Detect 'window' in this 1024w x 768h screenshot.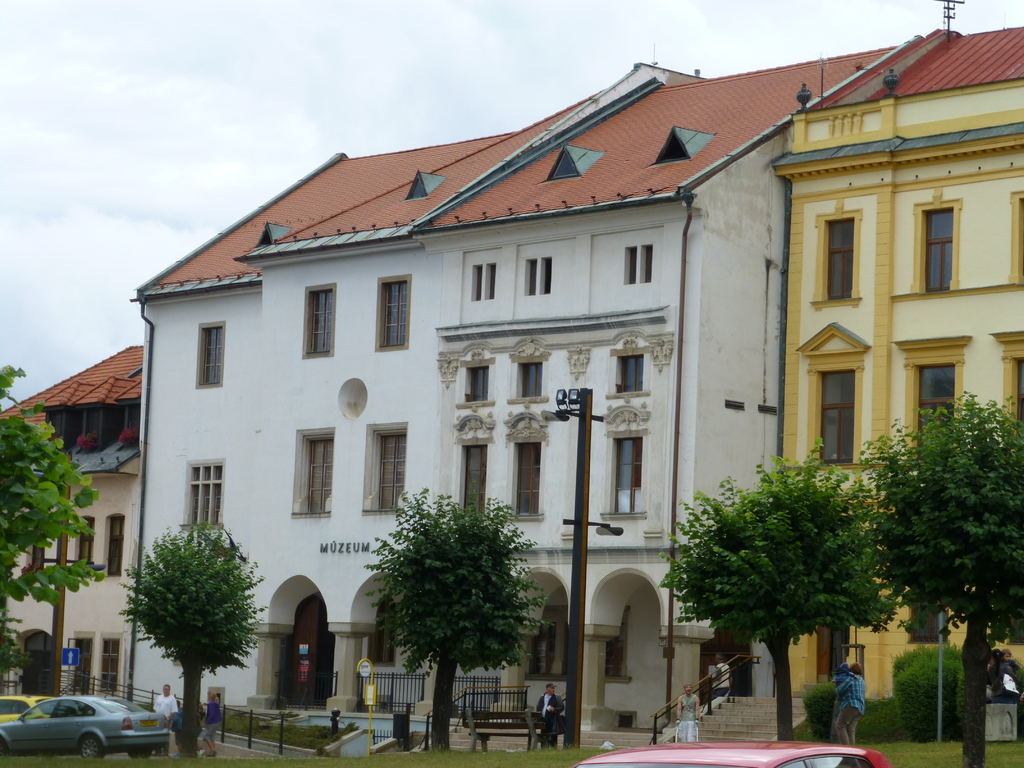
Detection: left=70, top=629, right=95, bottom=690.
